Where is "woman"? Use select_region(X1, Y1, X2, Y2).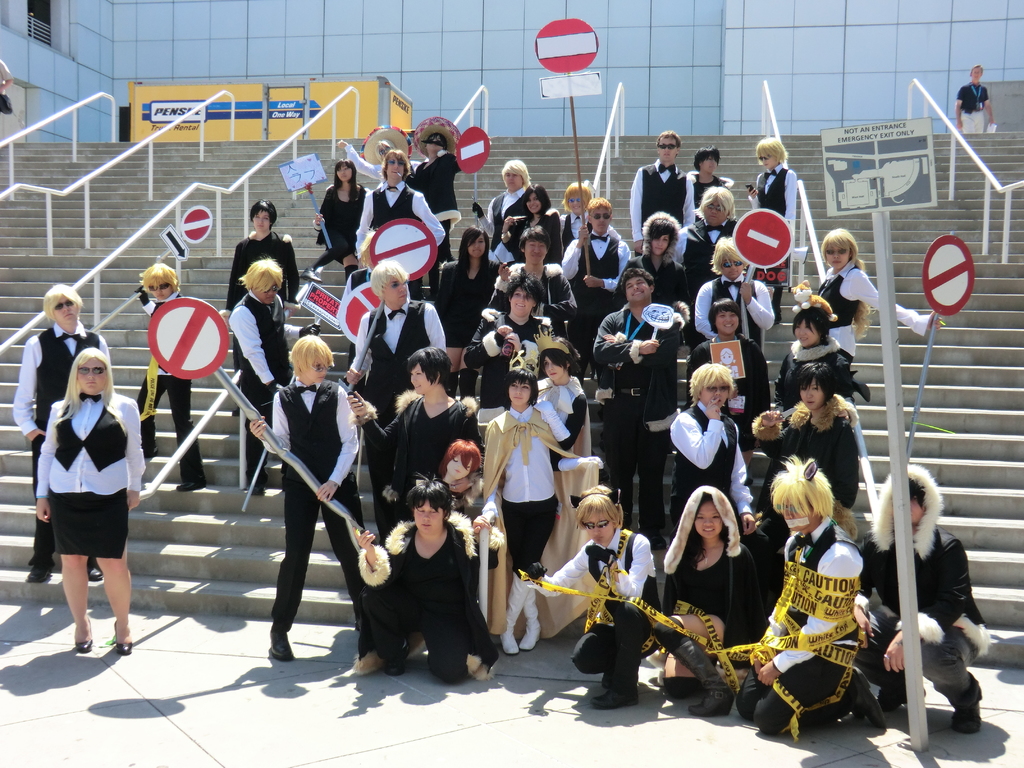
select_region(355, 468, 497, 685).
